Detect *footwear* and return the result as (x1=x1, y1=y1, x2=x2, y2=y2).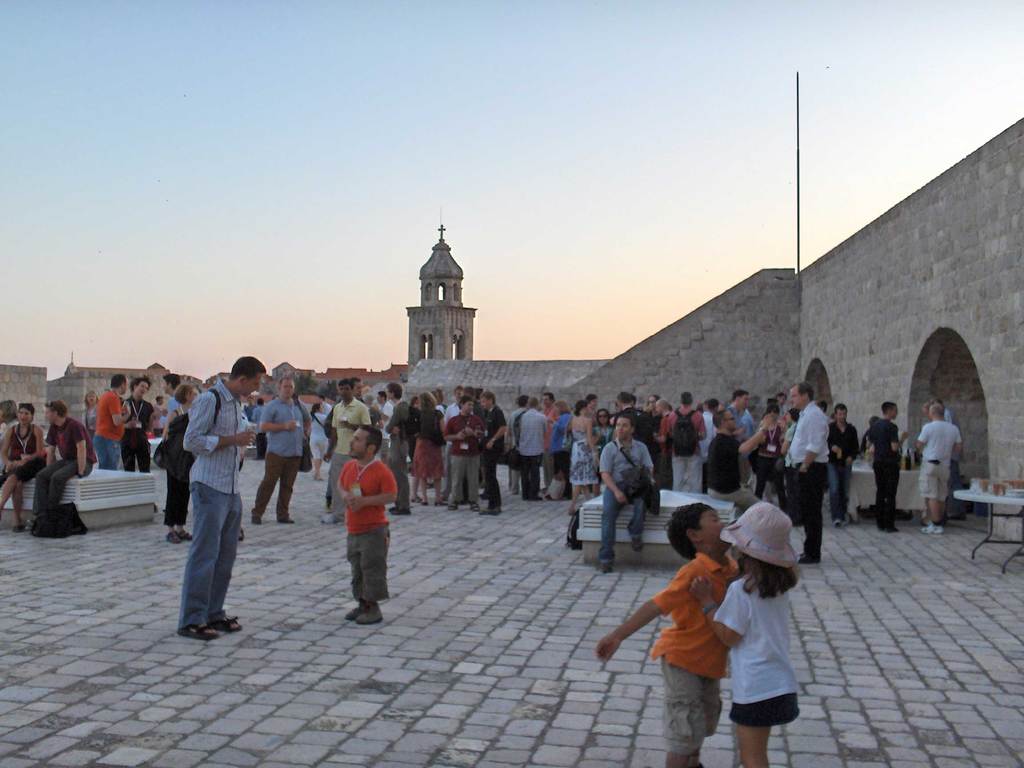
(x1=468, y1=500, x2=480, y2=512).
